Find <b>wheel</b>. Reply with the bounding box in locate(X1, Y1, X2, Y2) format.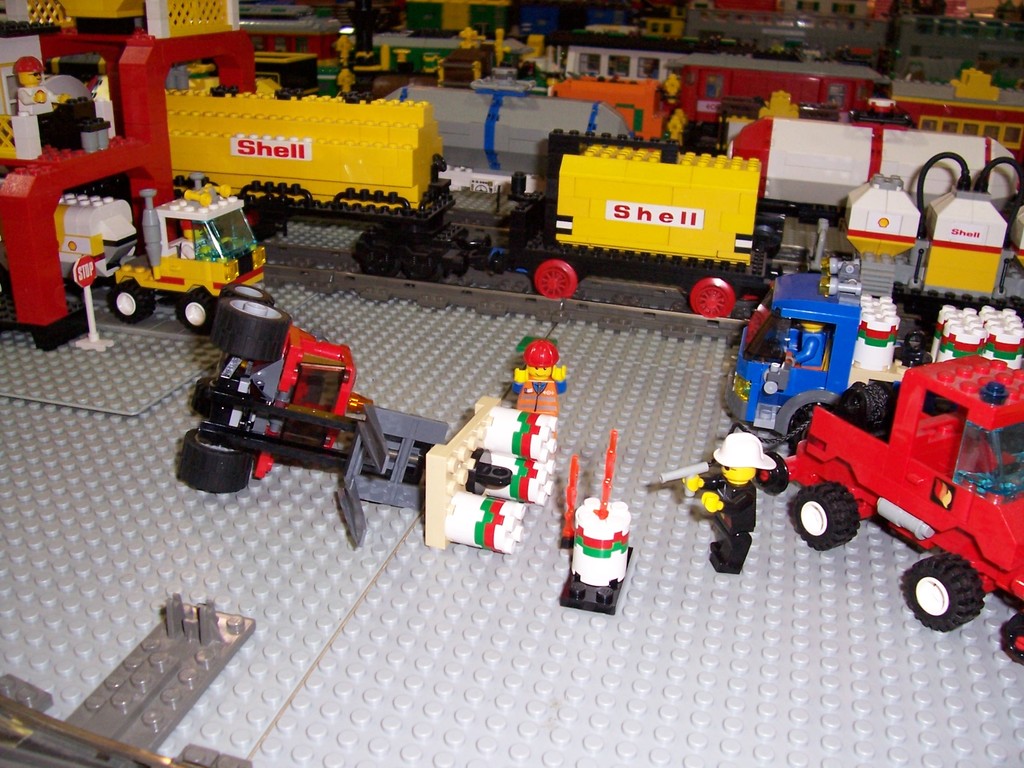
locate(997, 609, 1023, 669).
